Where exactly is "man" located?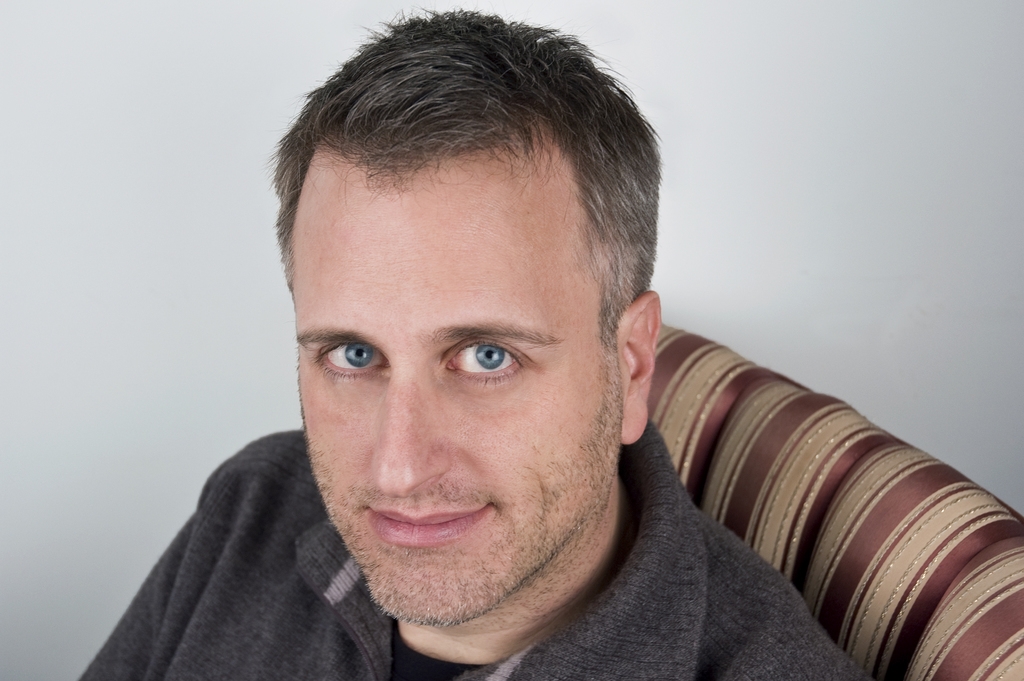
Its bounding box is bbox(103, 51, 916, 671).
